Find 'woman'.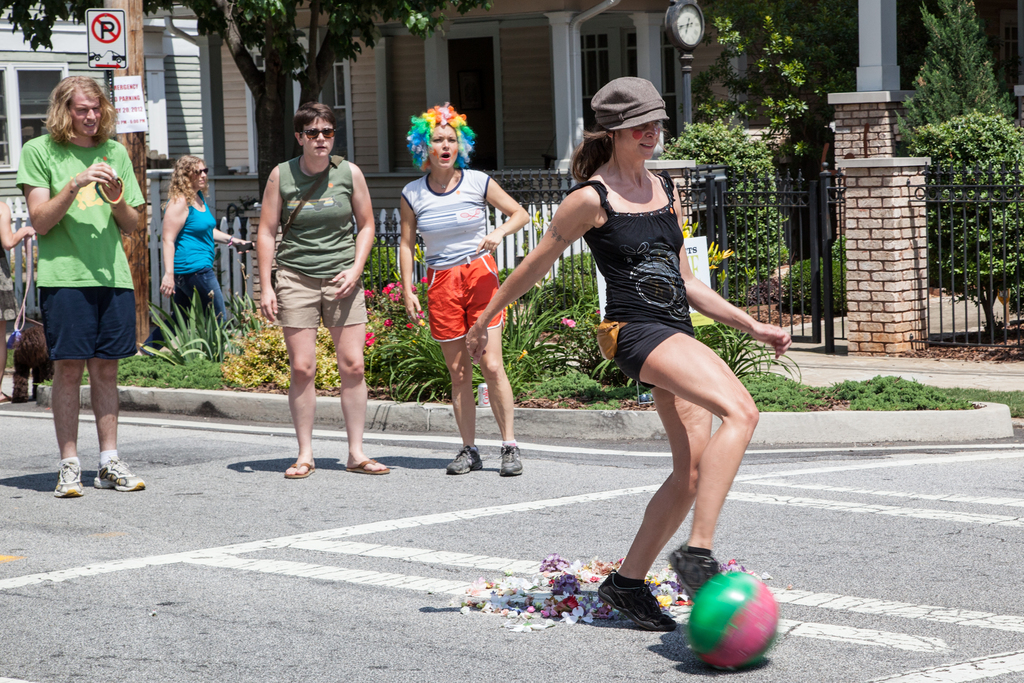
144/147/255/350.
